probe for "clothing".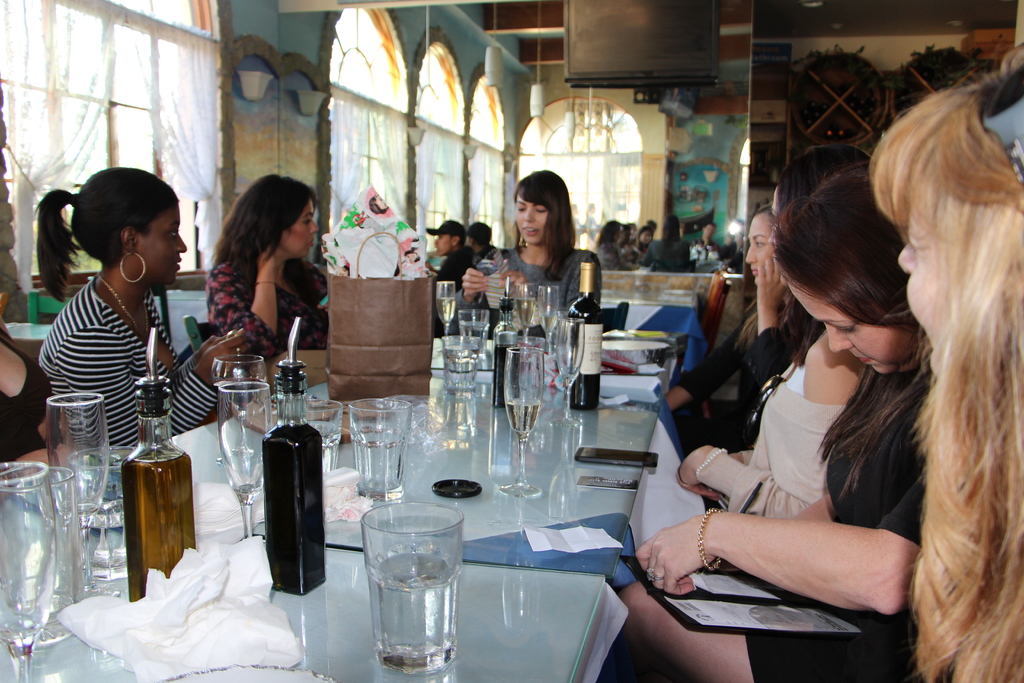
Probe result: (204, 253, 322, 367).
